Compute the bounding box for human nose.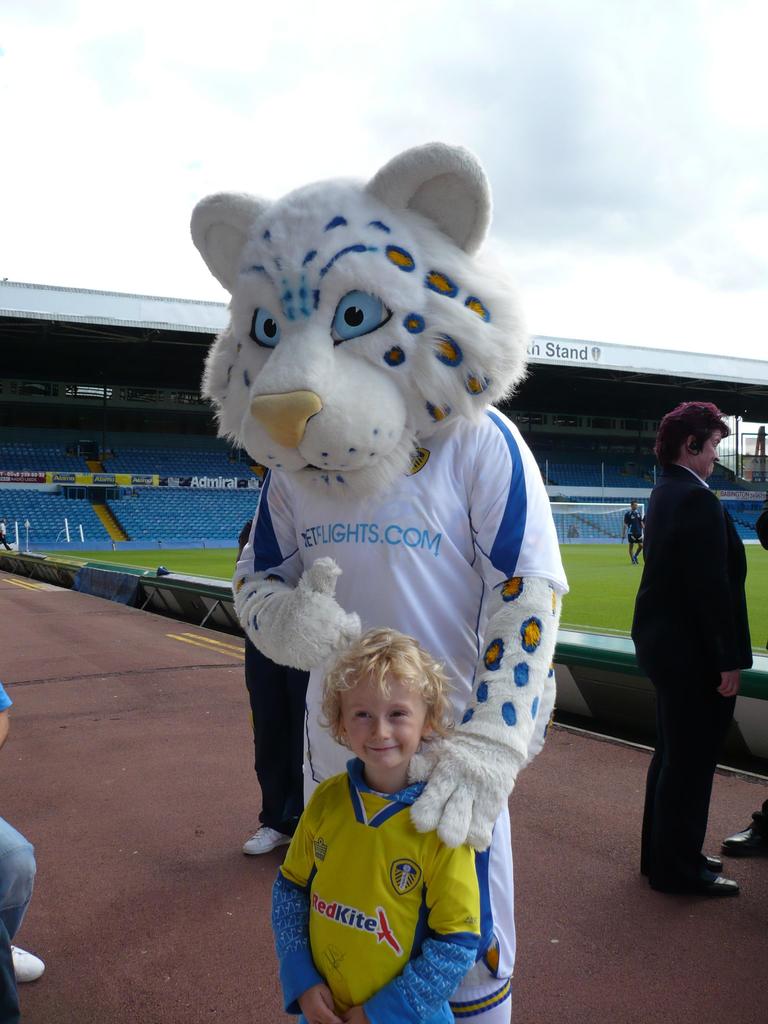
(708, 449, 723, 463).
